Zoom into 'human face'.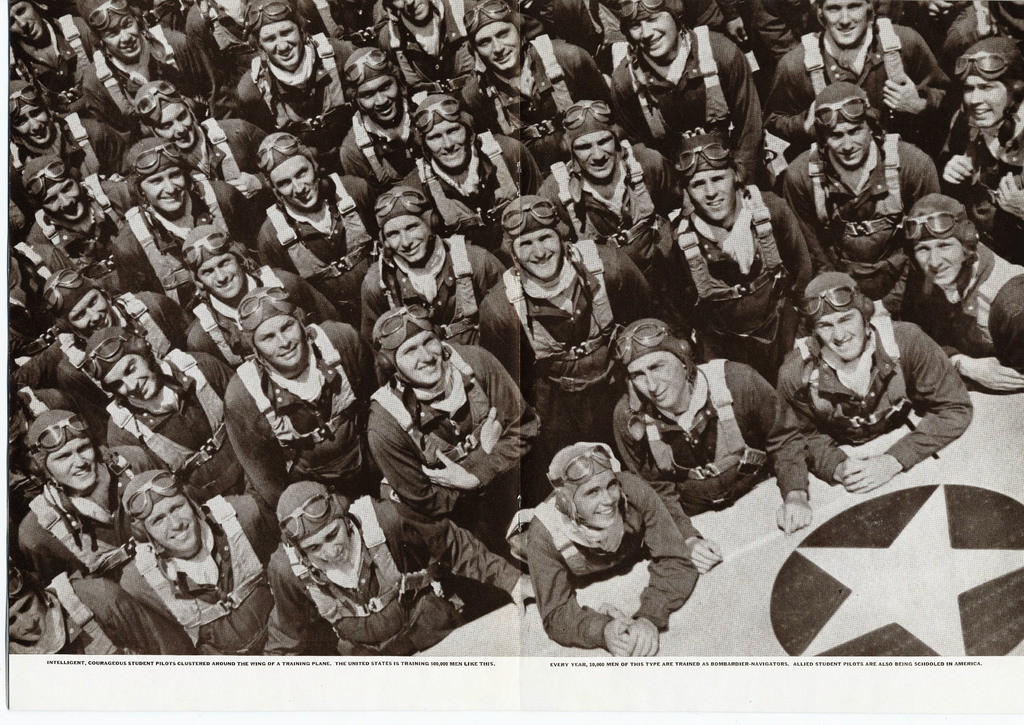
Zoom target: bbox(38, 171, 84, 221).
